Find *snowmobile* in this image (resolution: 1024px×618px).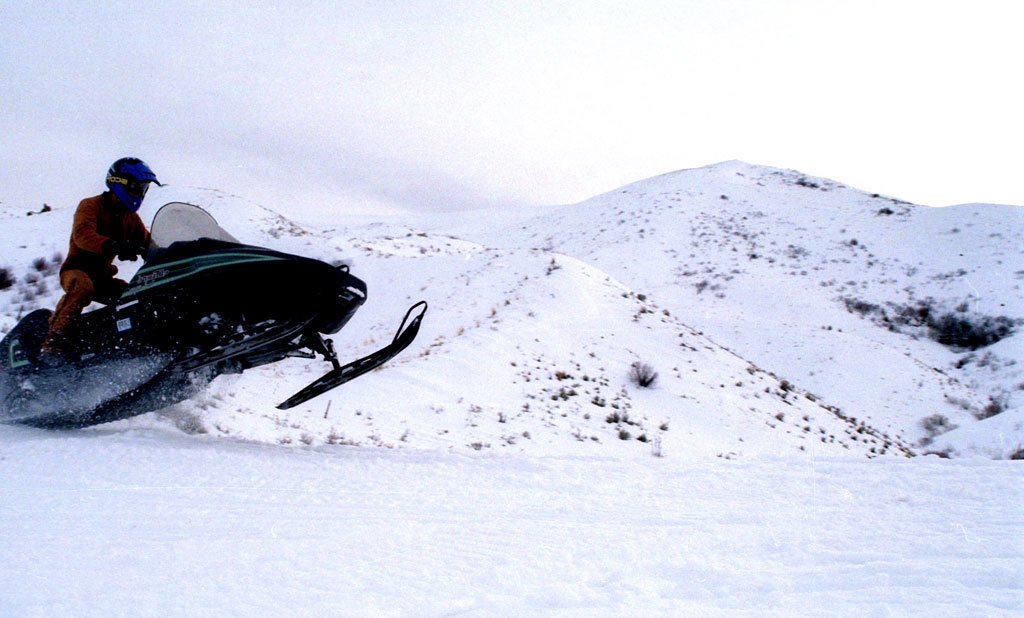
crop(0, 202, 428, 427).
